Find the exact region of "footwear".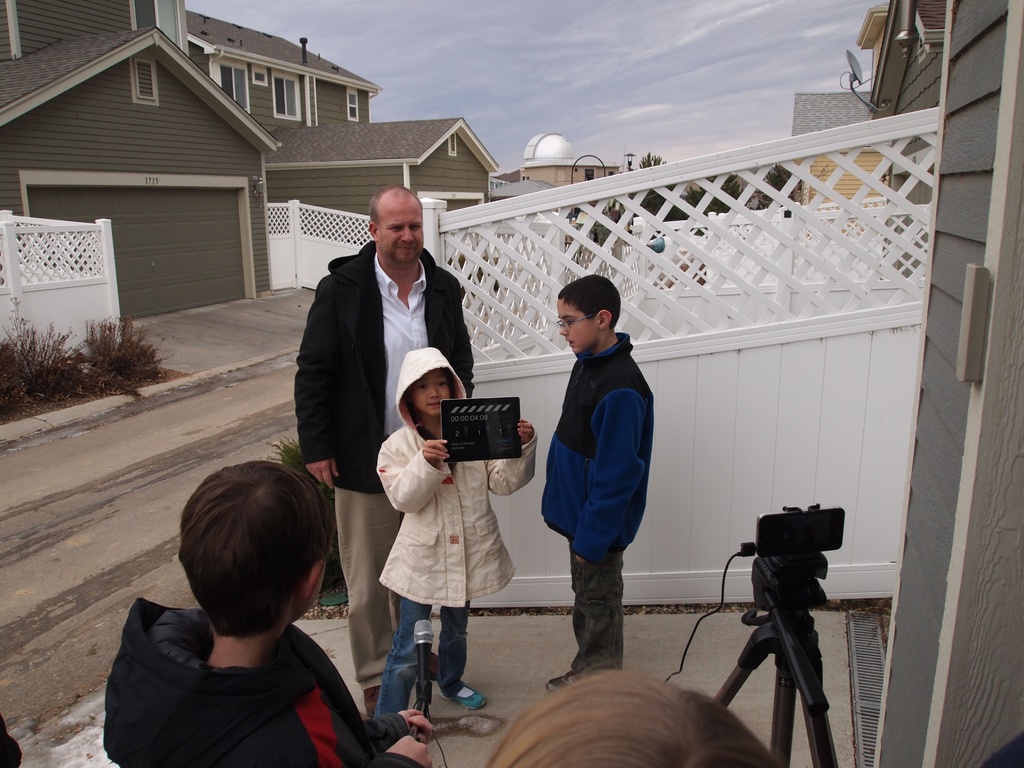
Exact region: bbox(541, 671, 580, 695).
